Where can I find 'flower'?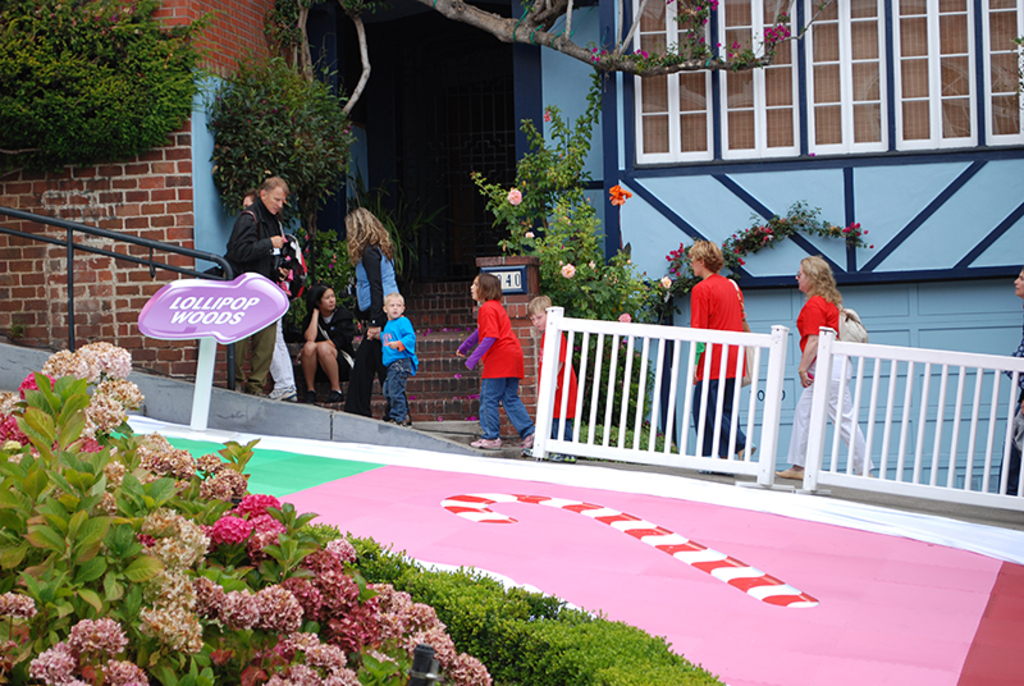
You can find it at [559,262,576,282].
